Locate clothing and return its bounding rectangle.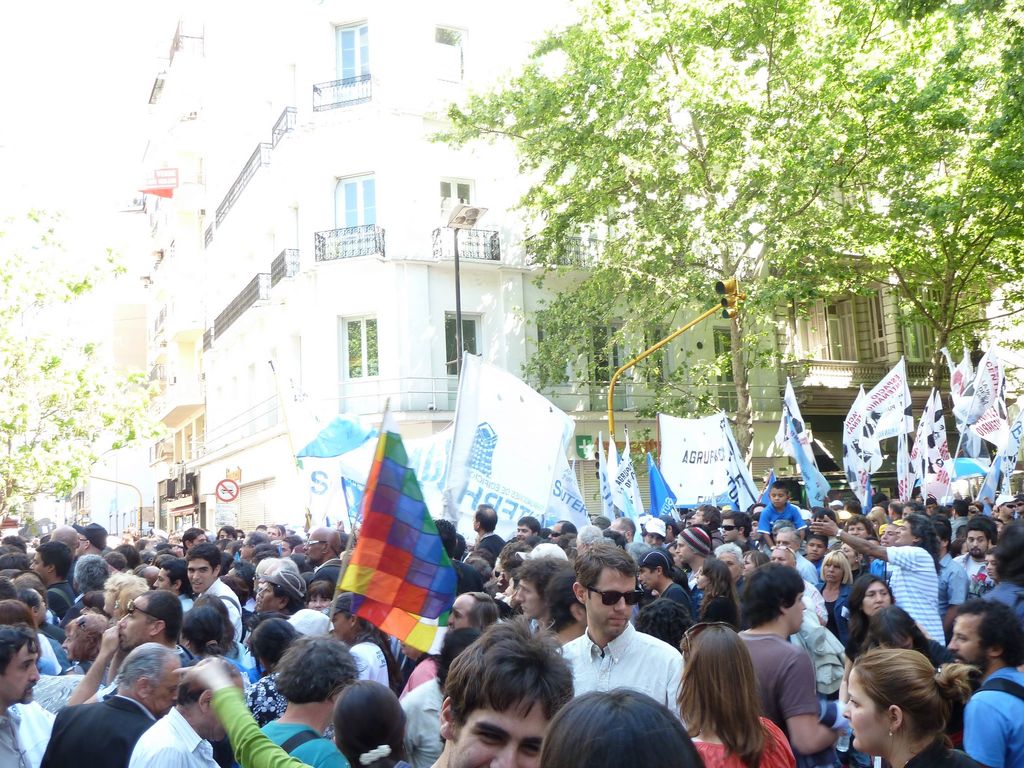
[752,498,797,527].
